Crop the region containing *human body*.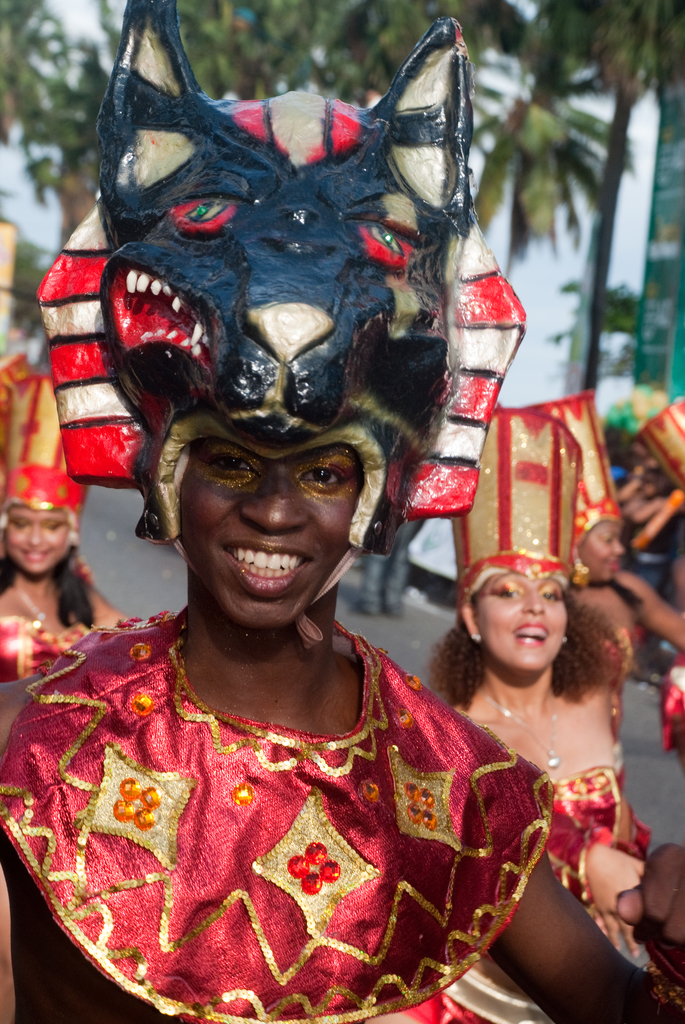
Crop region: crop(374, 637, 634, 1023).
